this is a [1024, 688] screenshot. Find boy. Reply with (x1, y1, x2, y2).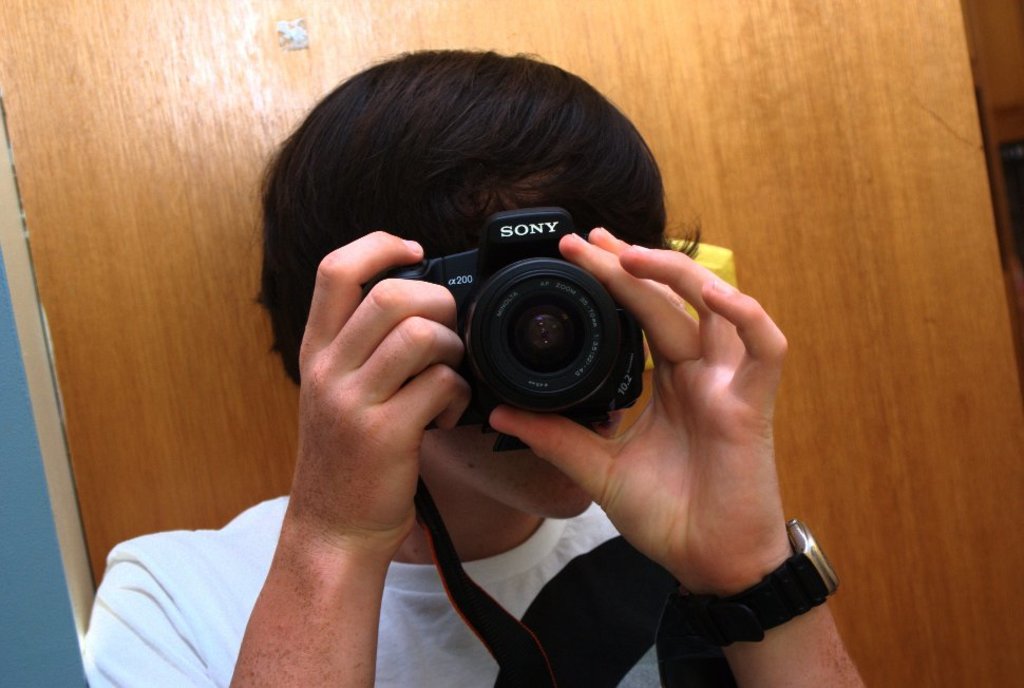
(79, 43, 864, 687).
